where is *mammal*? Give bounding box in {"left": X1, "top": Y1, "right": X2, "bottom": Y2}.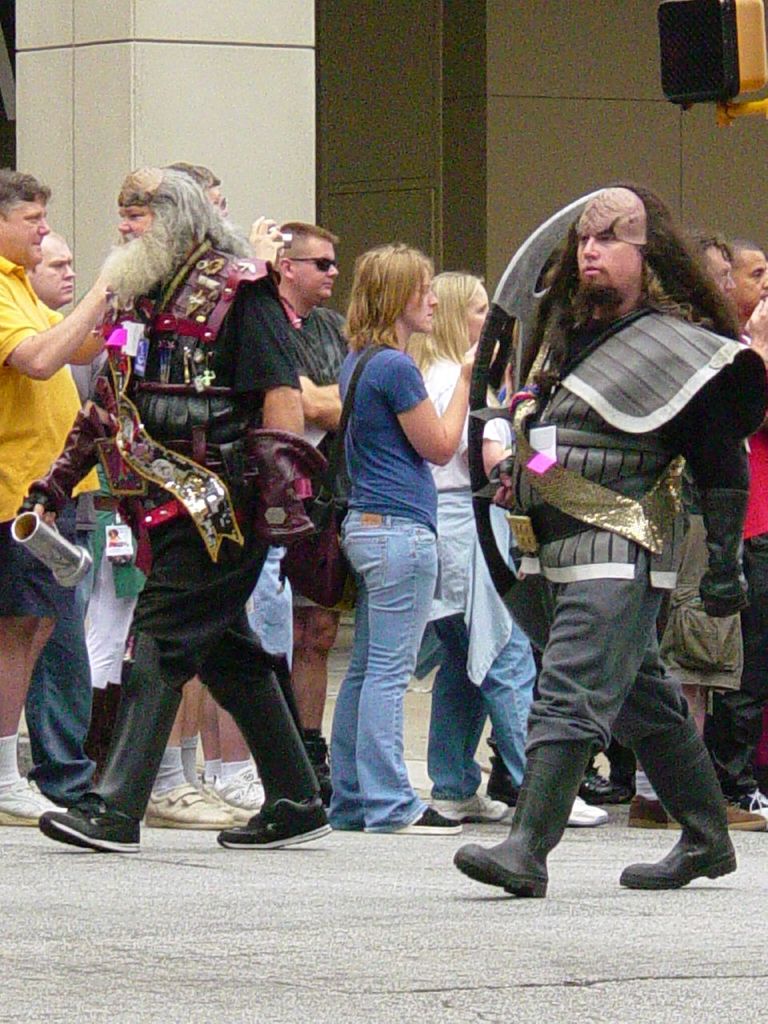
{"left": 23, "top": 226, "right": 95, "bottom": 810}.
